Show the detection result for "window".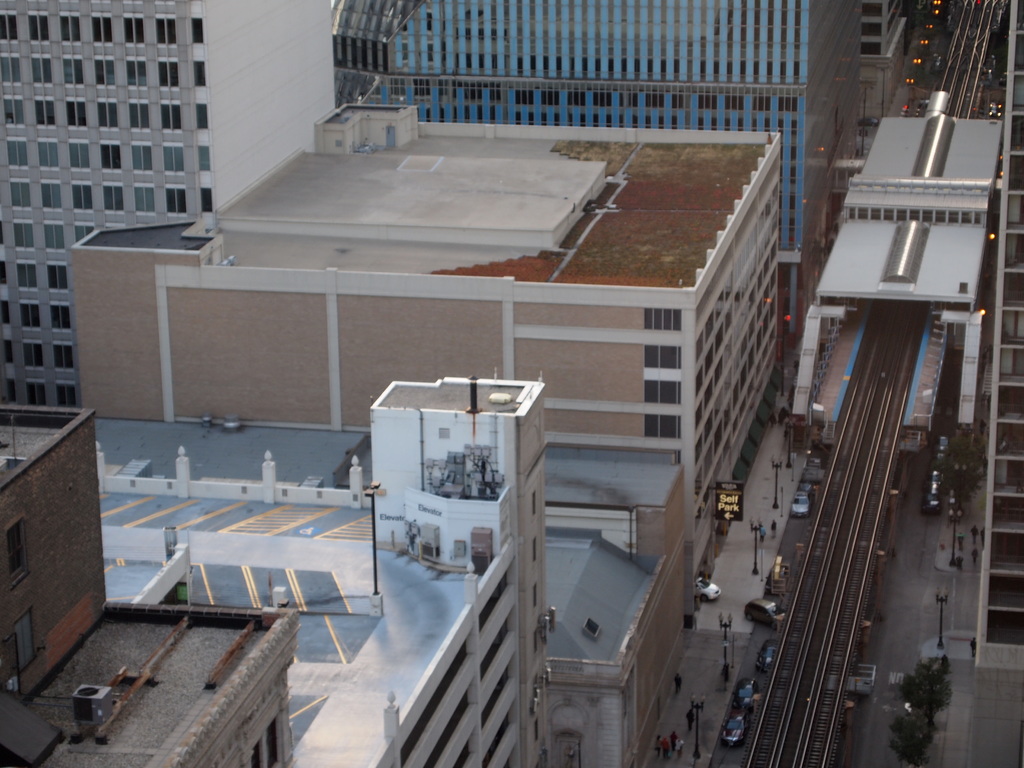
{"x1": 162, "y1": 59, "x2": 178, "y2": 90}.
